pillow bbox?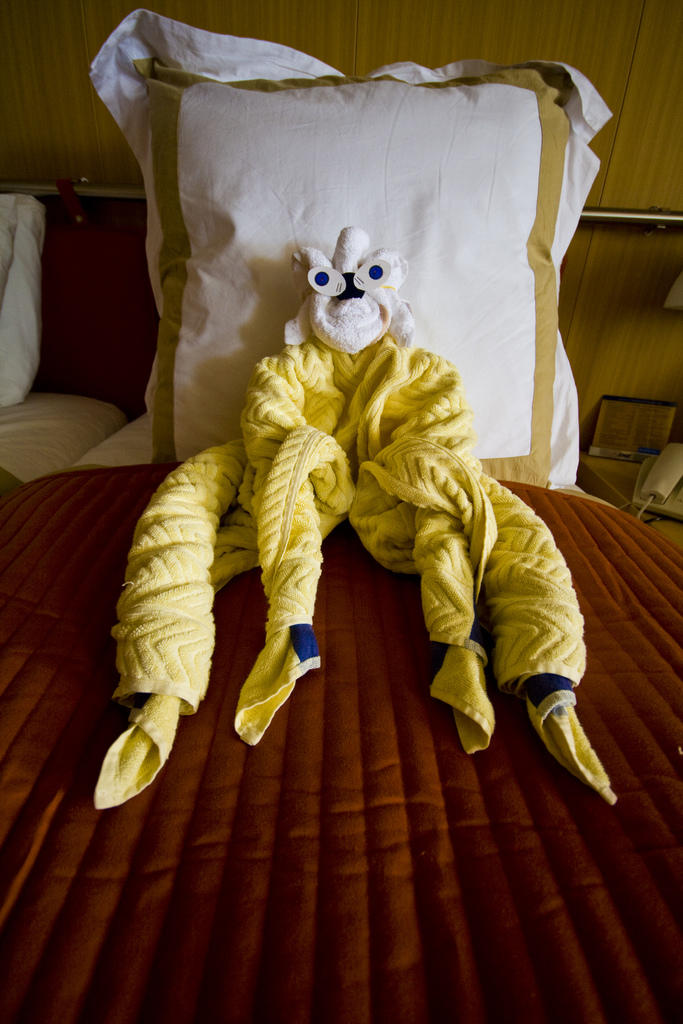
bbox=[89, 6, 614, 486]
